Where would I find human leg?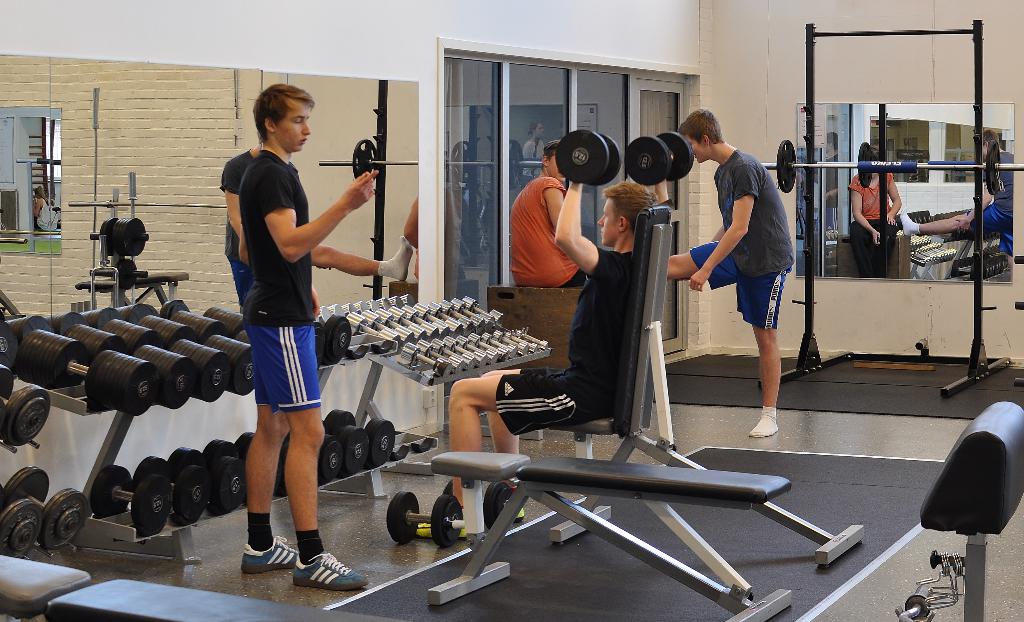
At l=739, t=269, r=790, b=439.
